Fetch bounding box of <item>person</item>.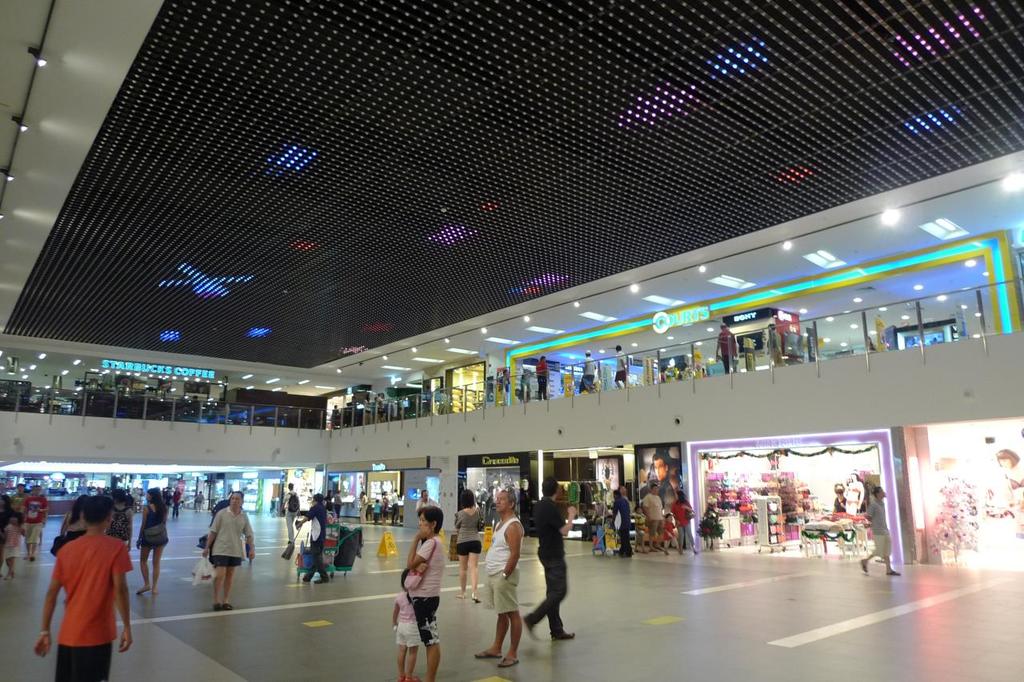
Bbox: x1=672 y1=498 x2=694 y2=553.
